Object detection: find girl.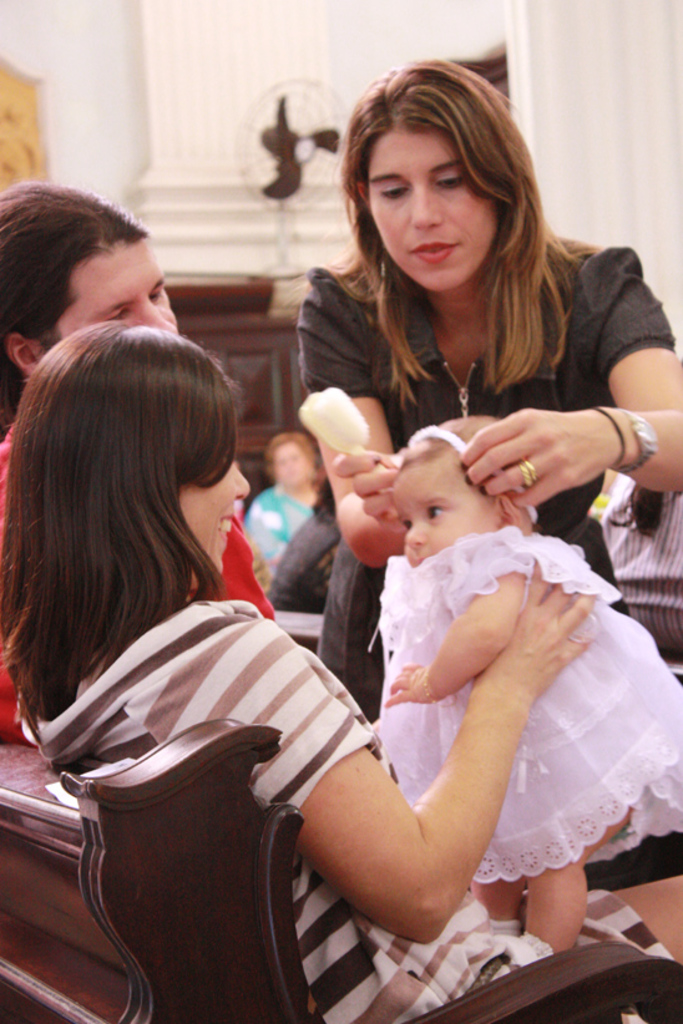
x1=371, y1=410, x2=682, y2=968.
